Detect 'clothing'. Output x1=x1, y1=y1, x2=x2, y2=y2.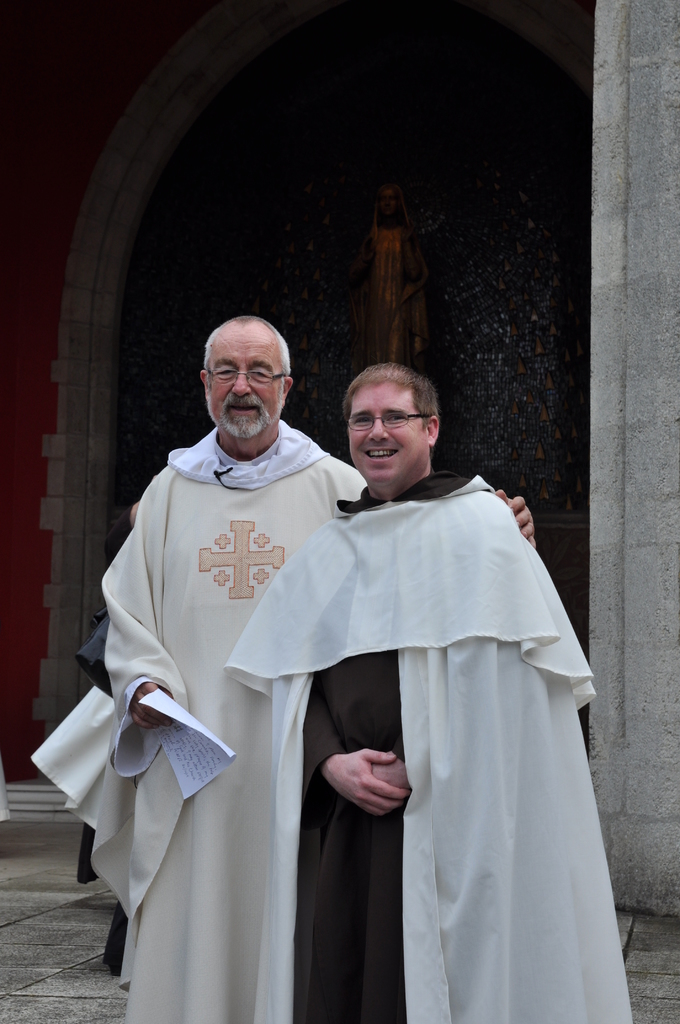
x1=245, y1=467, x2=628, y2=1018.
